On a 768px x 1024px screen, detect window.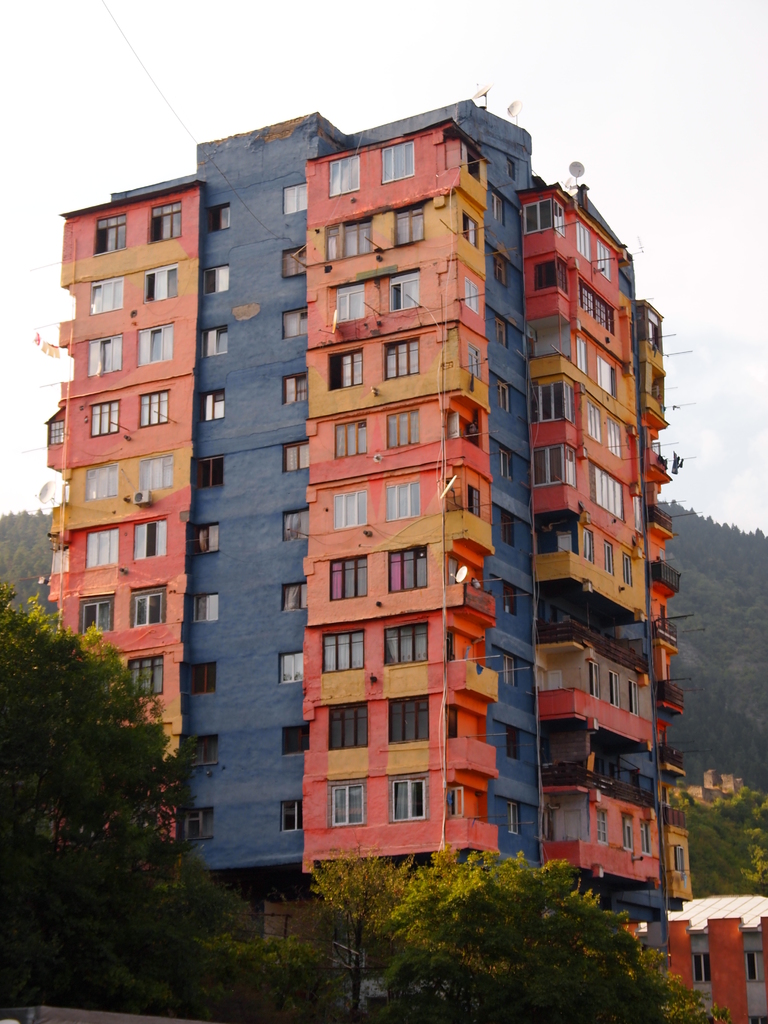
box(86, 271, 126, 317).
